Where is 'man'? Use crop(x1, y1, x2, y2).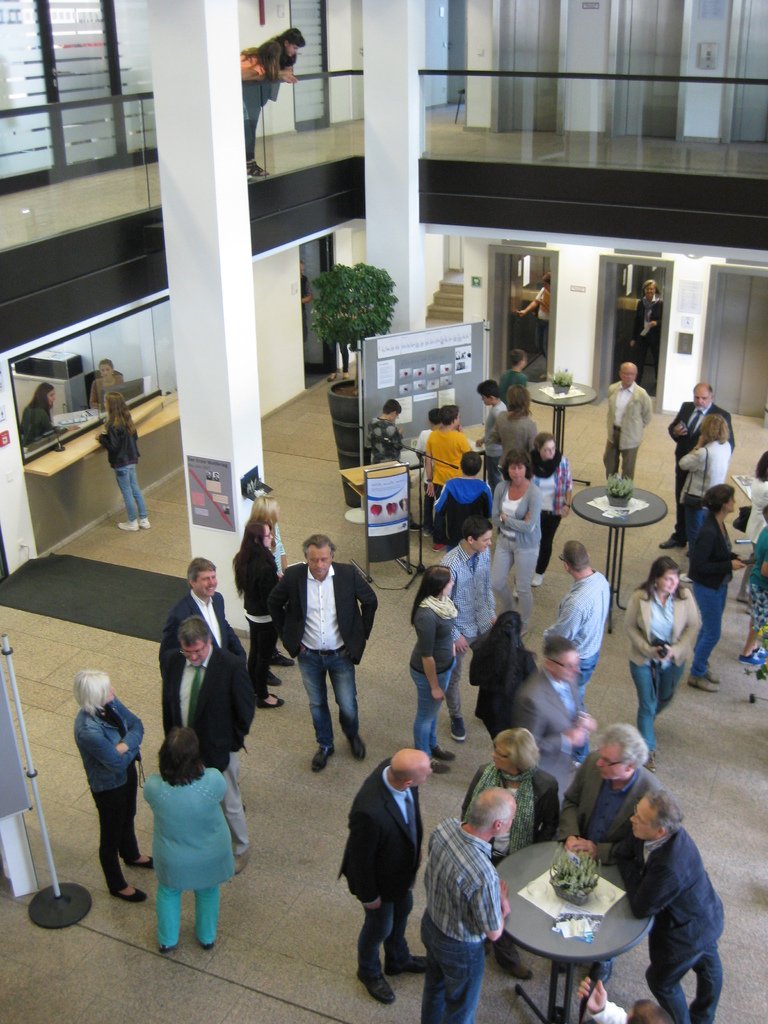
crop(548, 717, 667, 861).
